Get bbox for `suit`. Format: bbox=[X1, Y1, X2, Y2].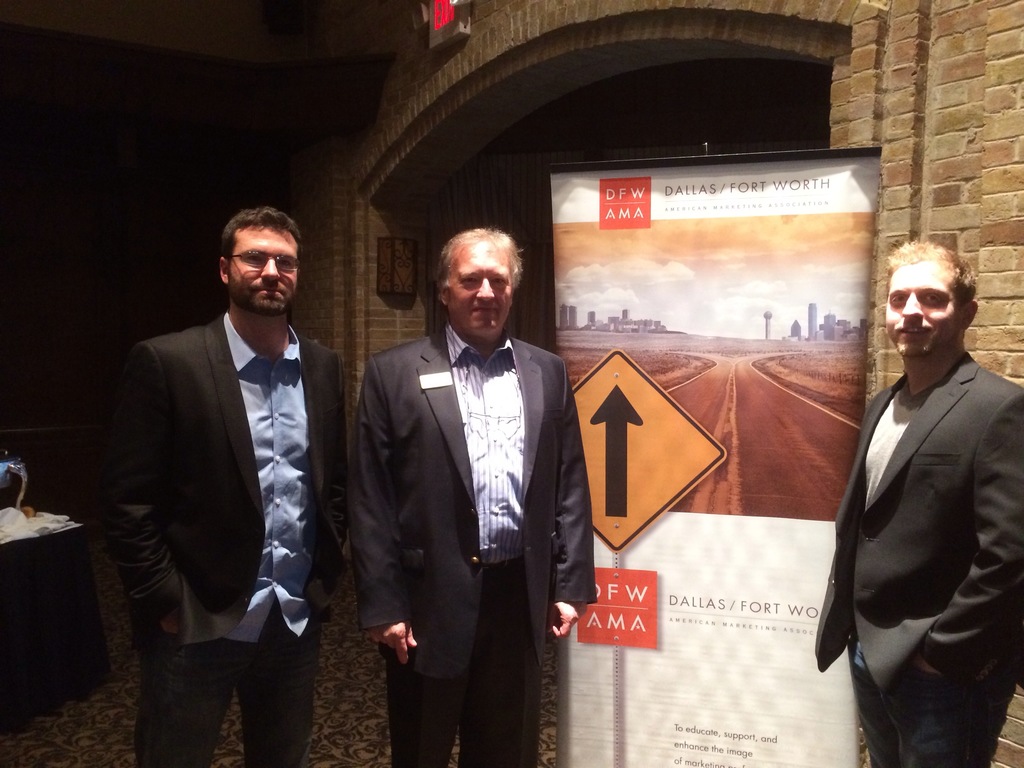
bbox=[346, 215, 586, 756].
